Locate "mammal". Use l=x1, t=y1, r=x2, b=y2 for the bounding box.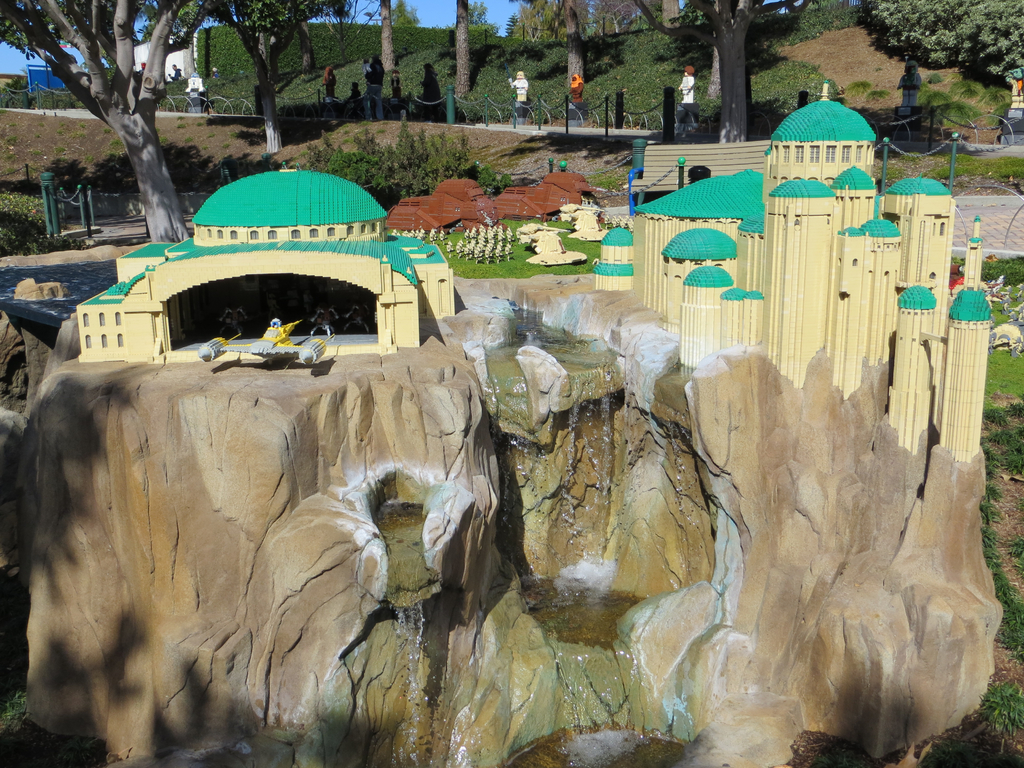
l=365, t=54, r=386, b=120.
